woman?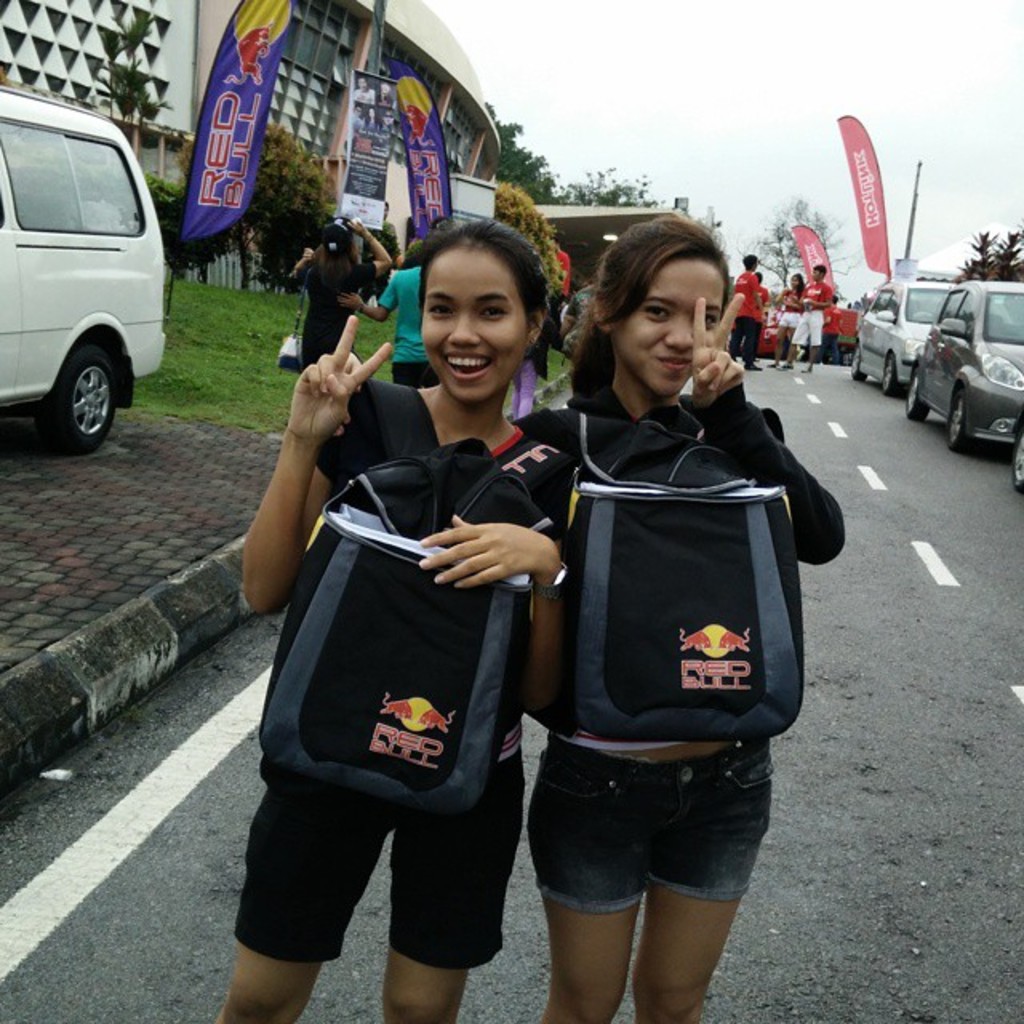
Rect(763, 270, 811, 371)
